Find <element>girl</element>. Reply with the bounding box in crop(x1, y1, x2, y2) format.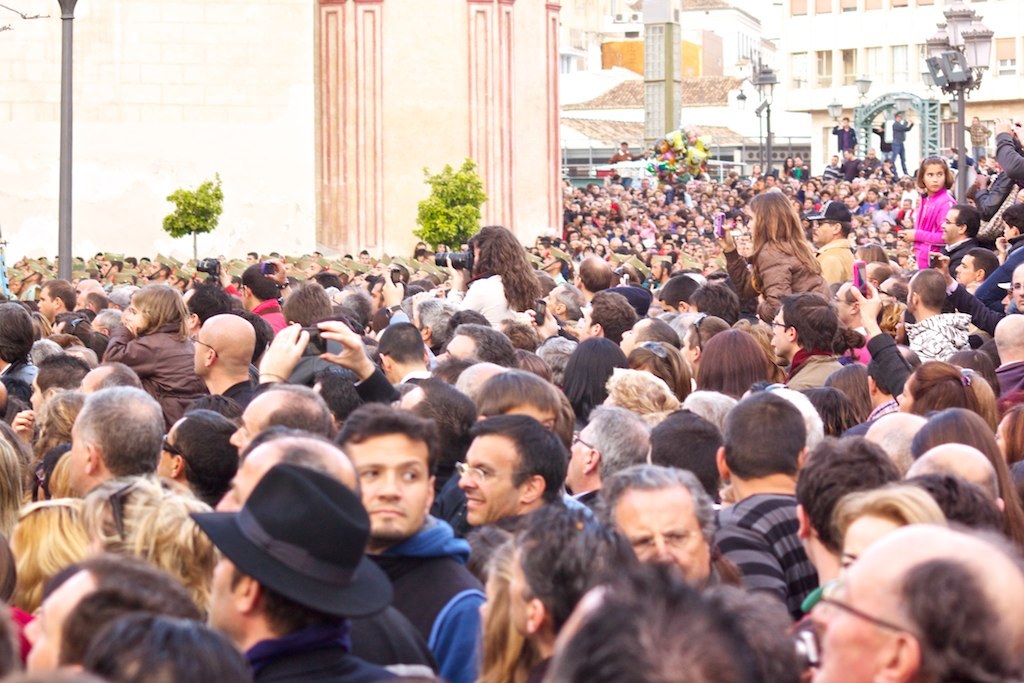
crop(708, 191, 833, 323).
